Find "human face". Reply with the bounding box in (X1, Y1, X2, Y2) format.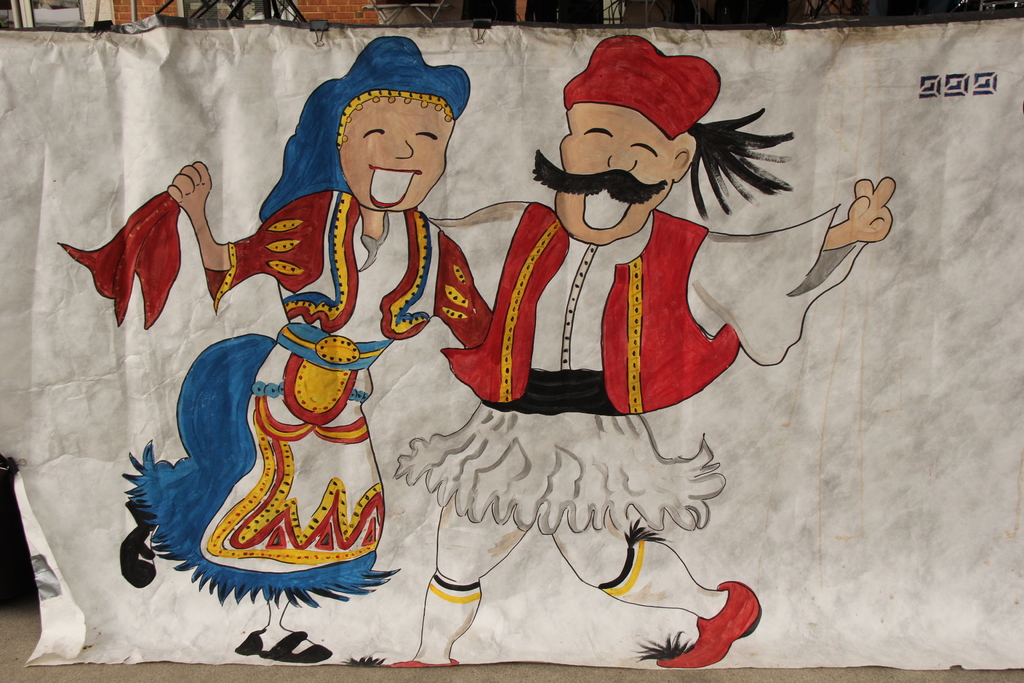
(342, 97, 454, 210).
